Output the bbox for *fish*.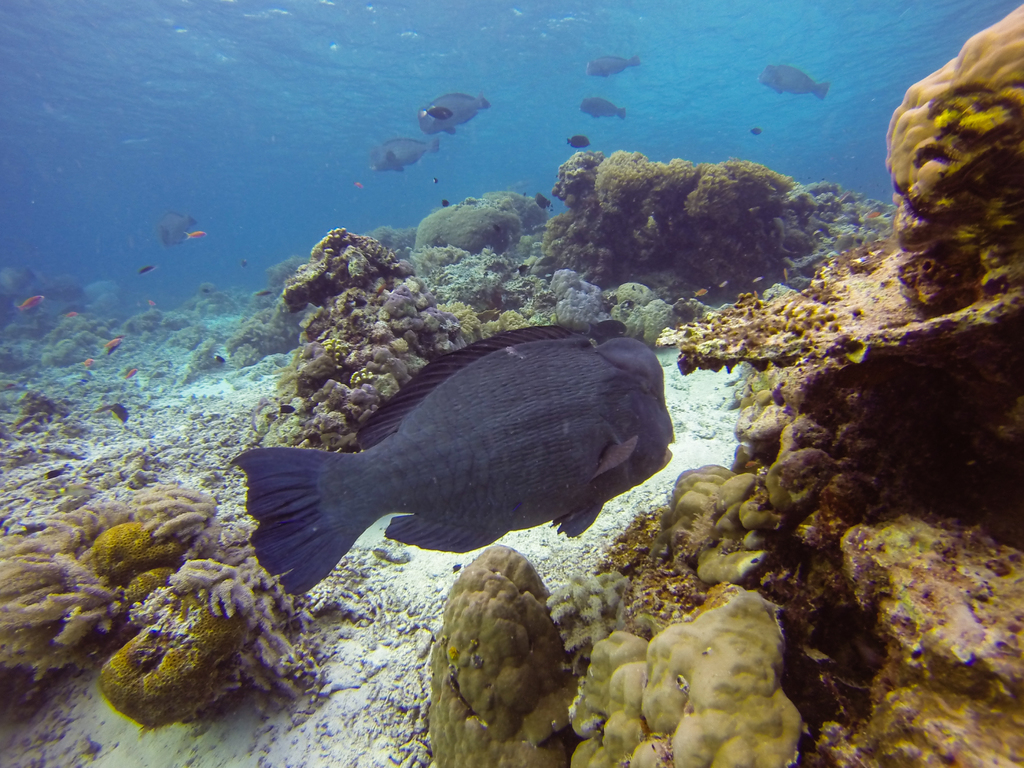
{"left": 20, "top": 294, "right": 50, "bottom": 312}.
